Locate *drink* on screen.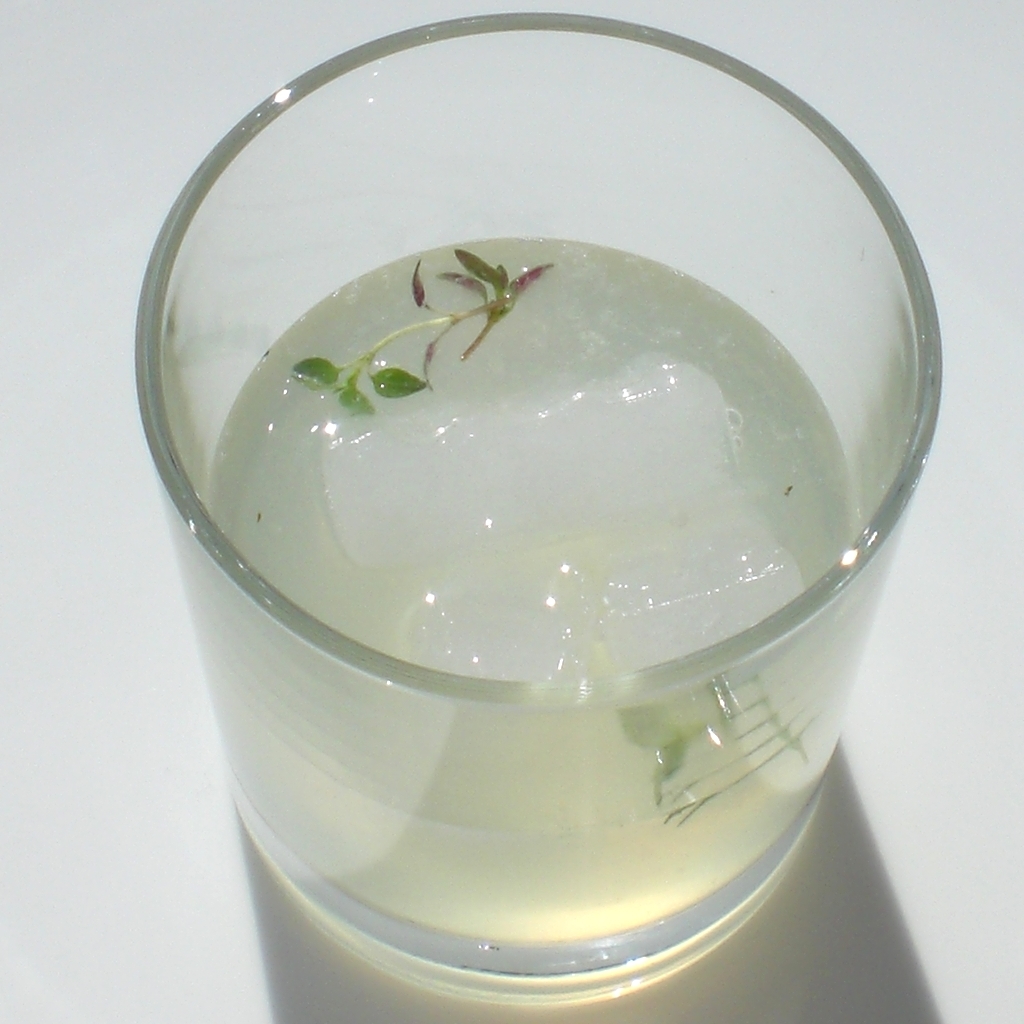
On screen at pyautogui.locateOnScreen(198, 171, 918, 961).
